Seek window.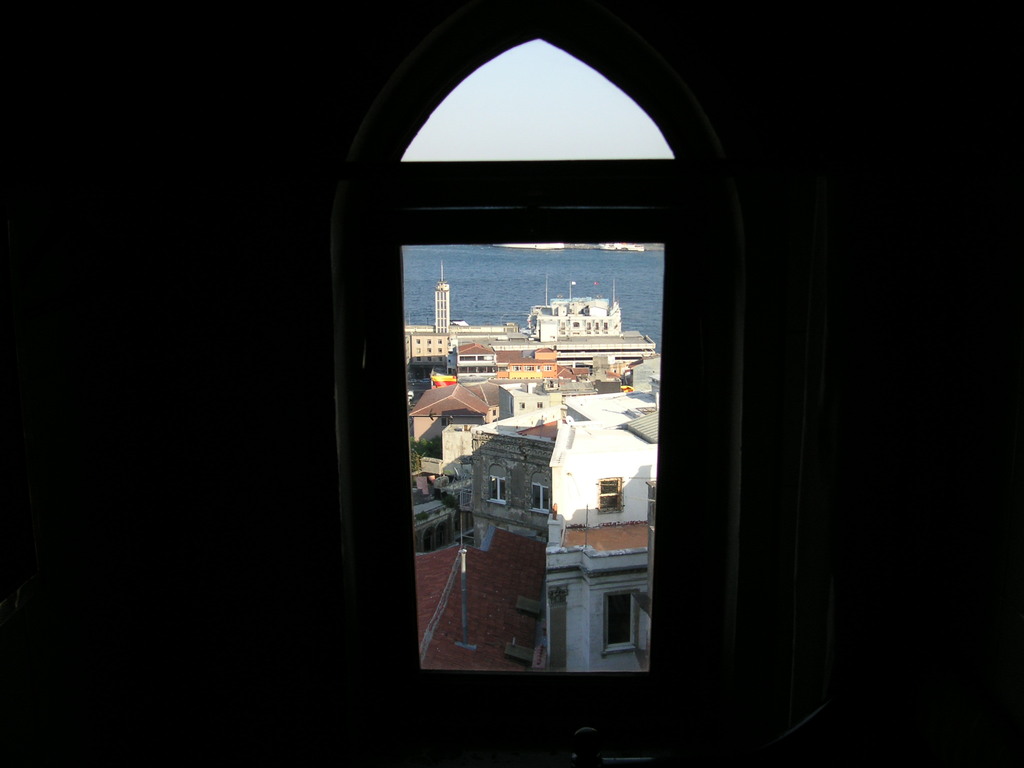
[left=437, top=340, right=442, bottom=341].
